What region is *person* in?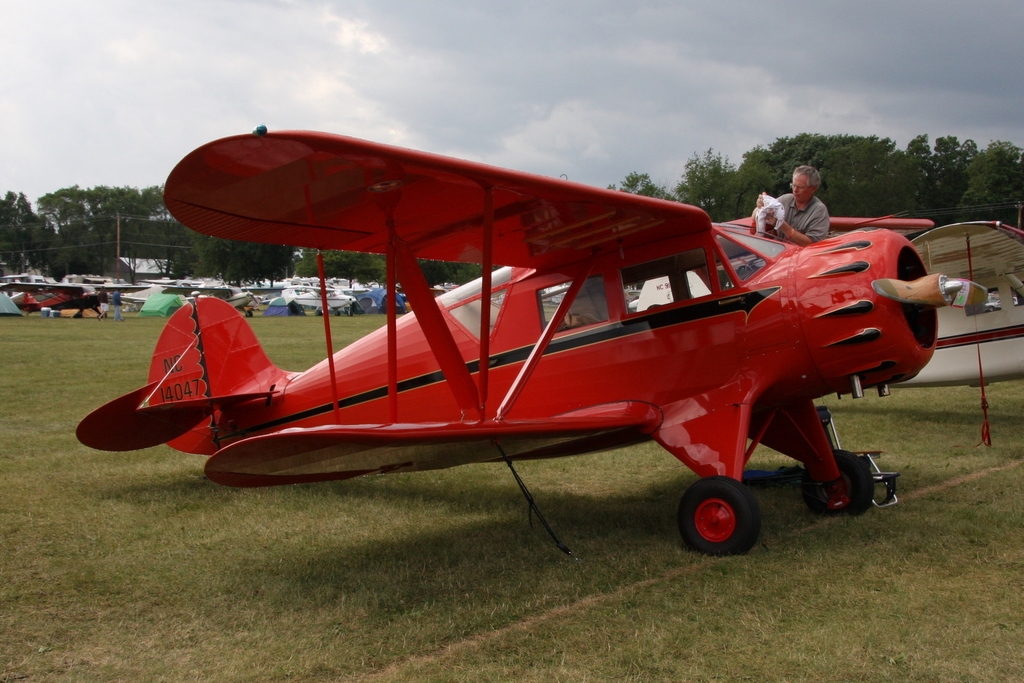
[left=774, top=166, right=847, bottom=247].
